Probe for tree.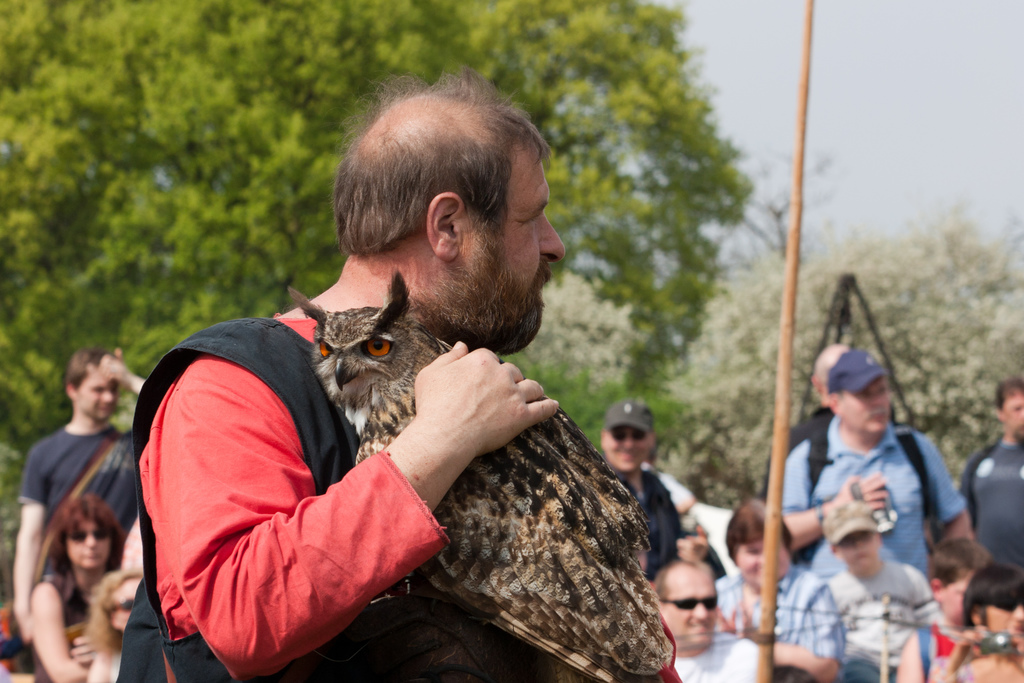
Probe result: crop(0, 0, 772, 636).
